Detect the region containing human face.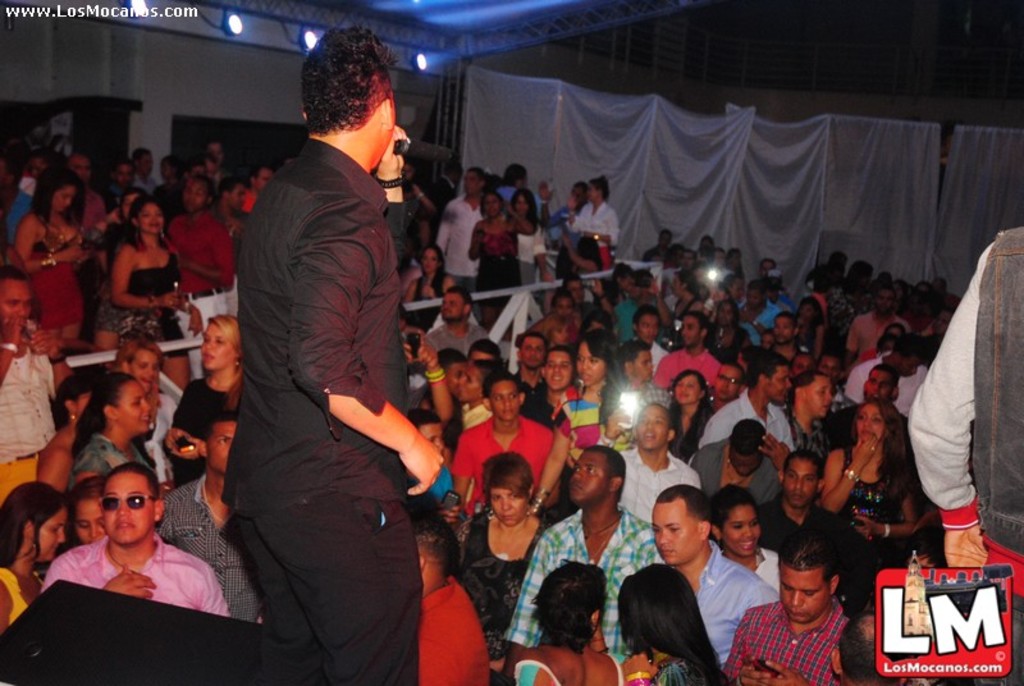
{"x1": 96, "y1": 471, "x2": 154, "y2": 544}.
